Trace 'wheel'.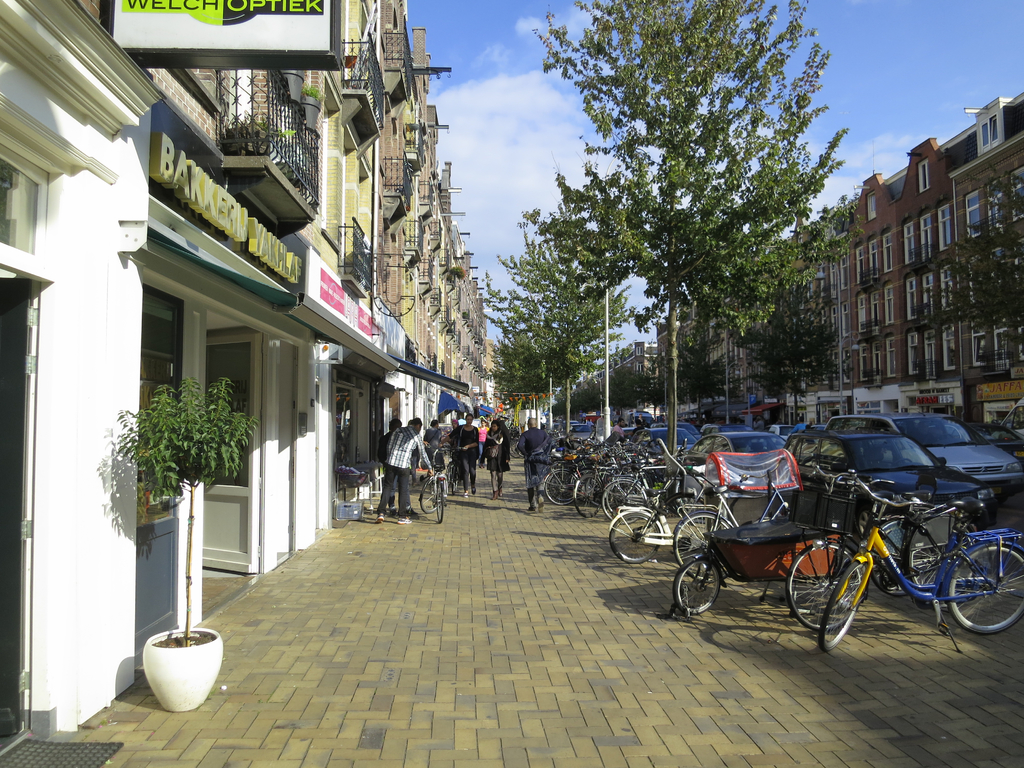
Traced to bbox=[433, 484, 446, 522].
